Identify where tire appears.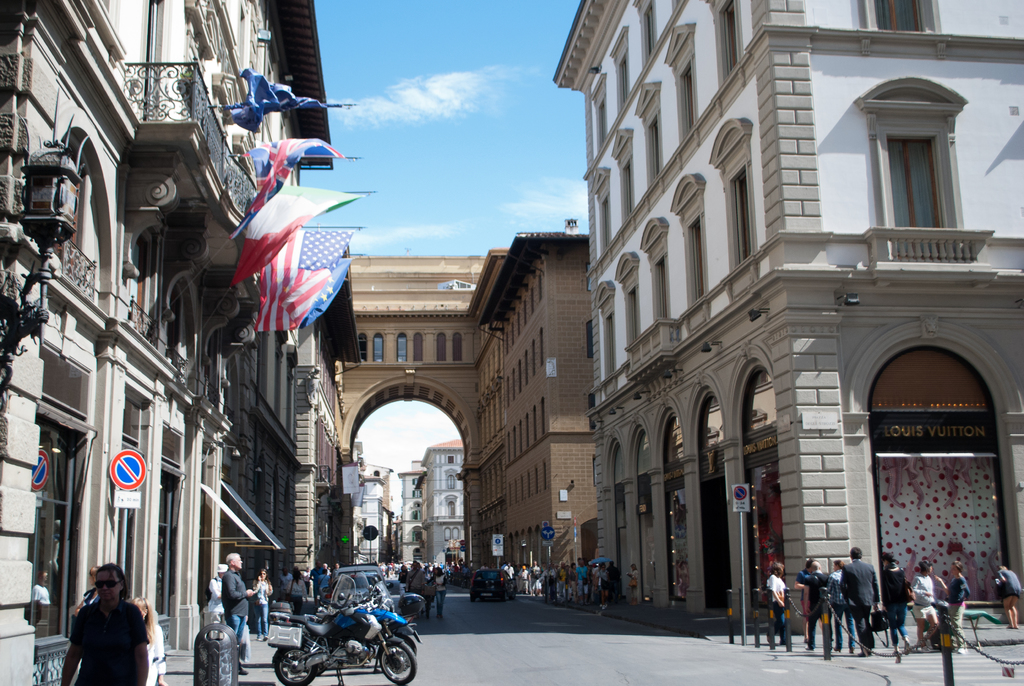
Appears at <region>272, 648, 317, 685</region>.
